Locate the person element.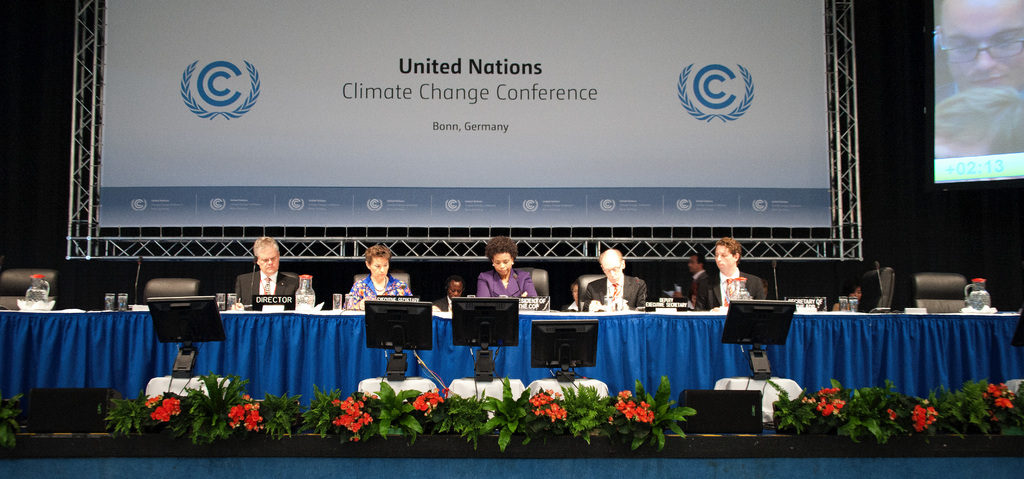
Element bbox: {"x1": 833, "y1": 276, "x2": 874, "y2": 311}.
